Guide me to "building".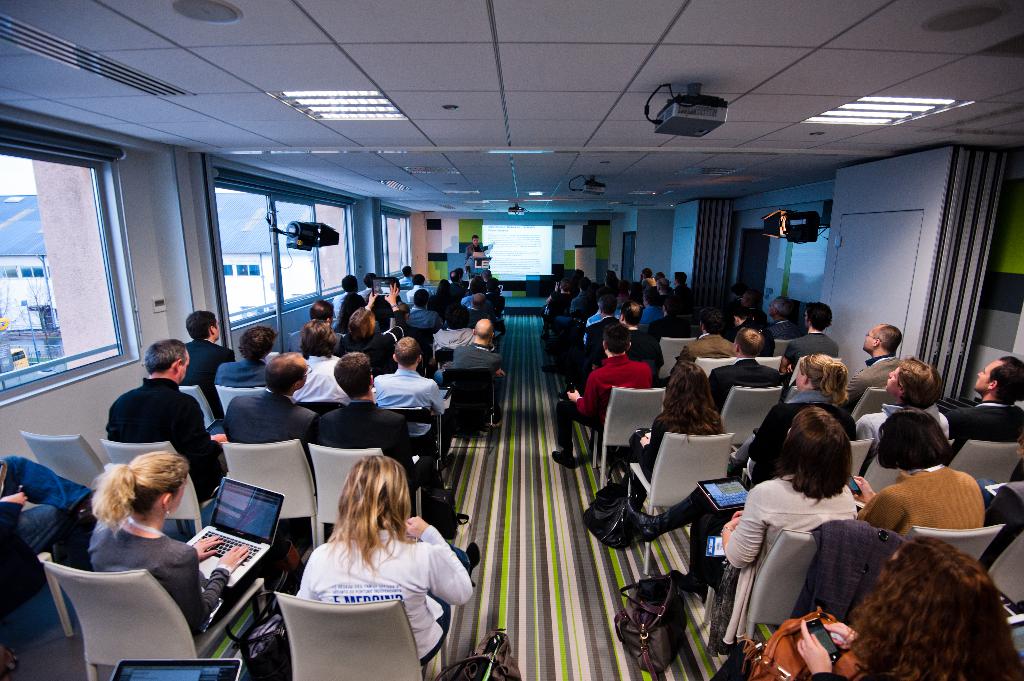
Guidance: [0,0,1023,680].
